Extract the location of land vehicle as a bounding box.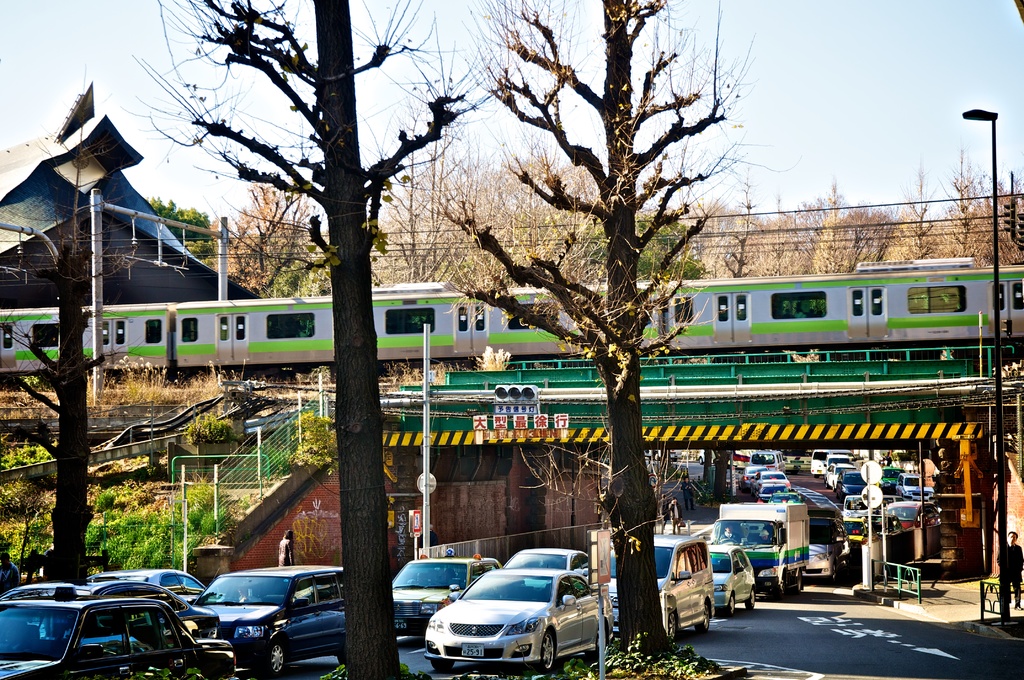
box=[882, 464, 907, 492].
